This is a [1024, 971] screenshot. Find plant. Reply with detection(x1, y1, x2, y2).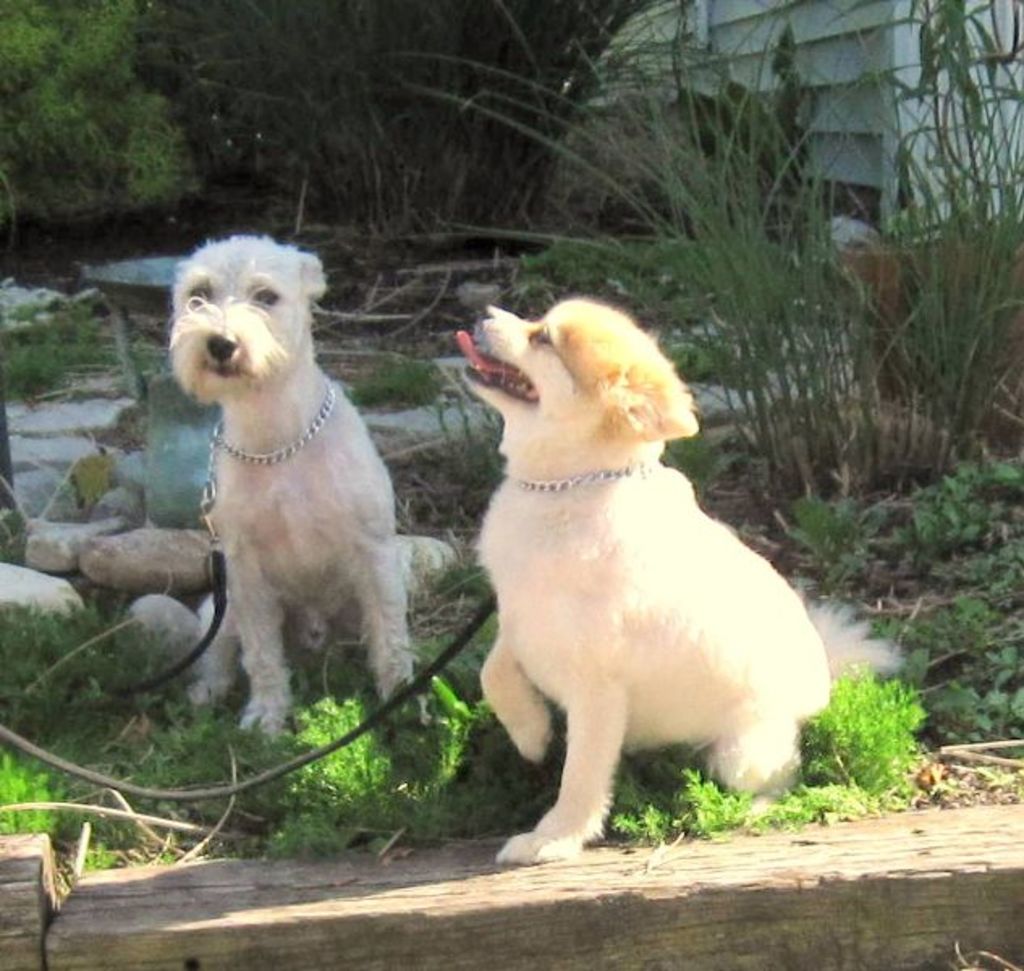
detection(324, 351, 451, 409).
